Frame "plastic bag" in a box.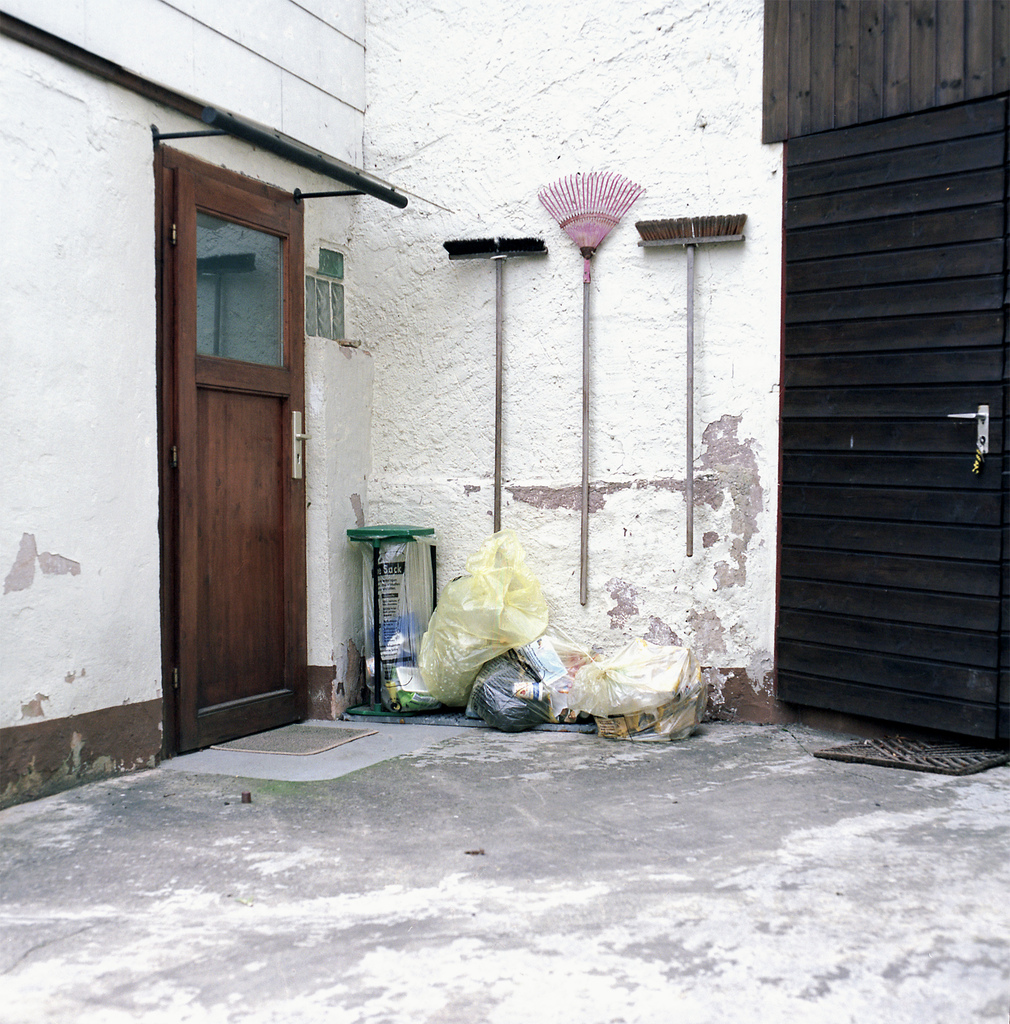
x1=360 y1=536 x2=434 y2=698.
